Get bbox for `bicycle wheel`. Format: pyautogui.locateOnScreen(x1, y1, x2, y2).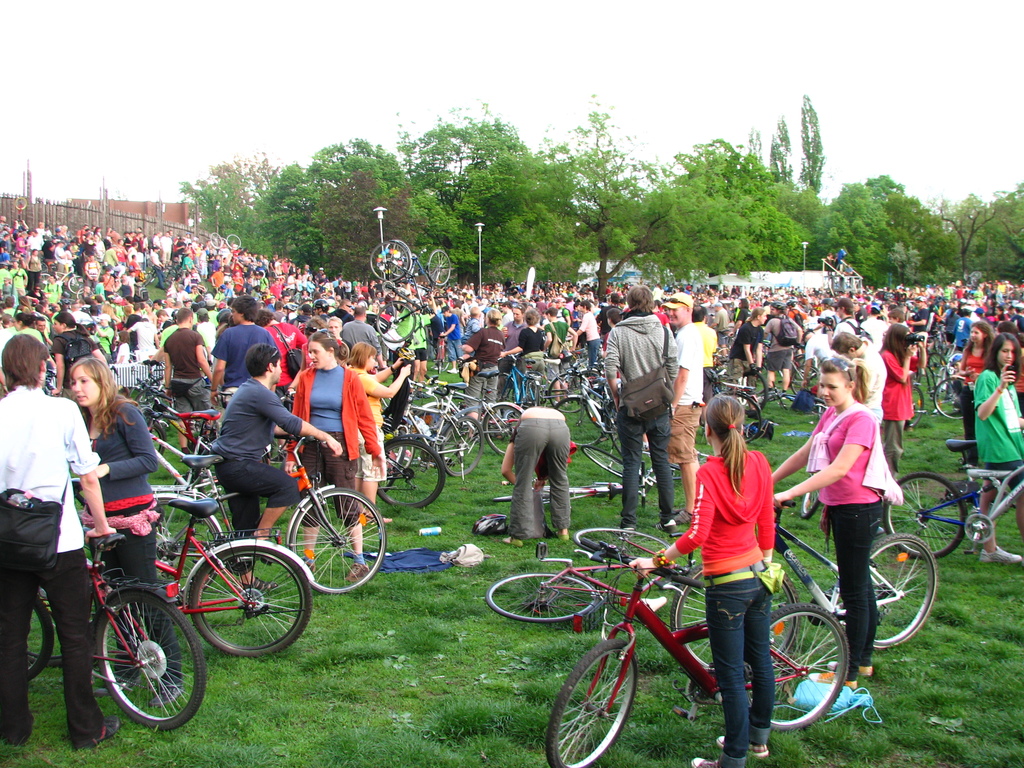
pyautogui.locateOnScreen(426, 245, 452, 287).
